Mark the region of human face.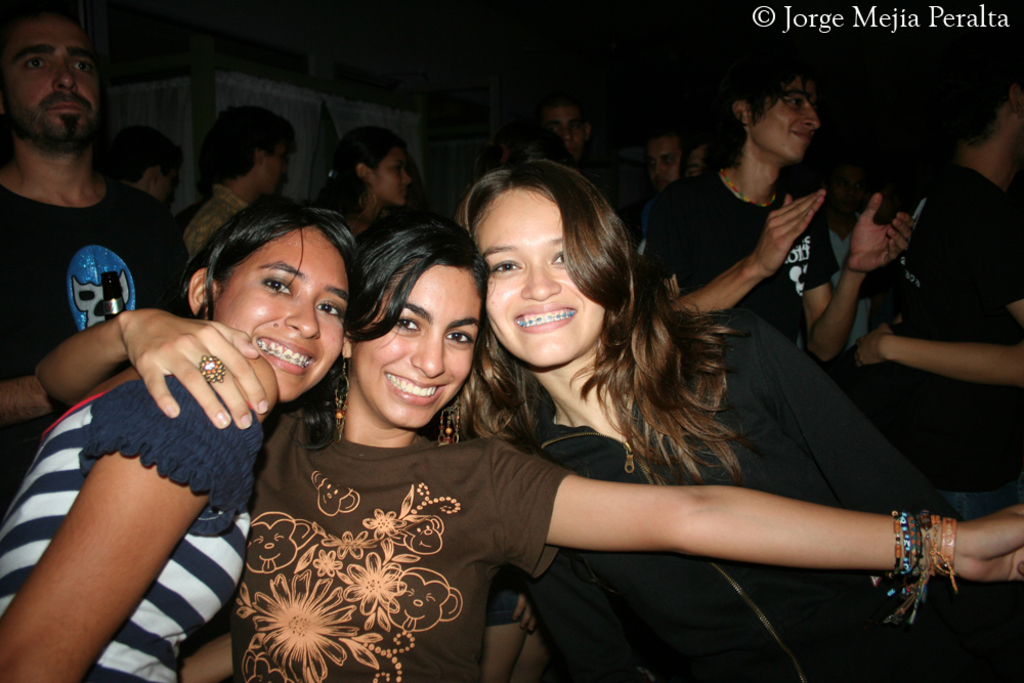
Region: left=755, top=75, right=820, bottom=165.
